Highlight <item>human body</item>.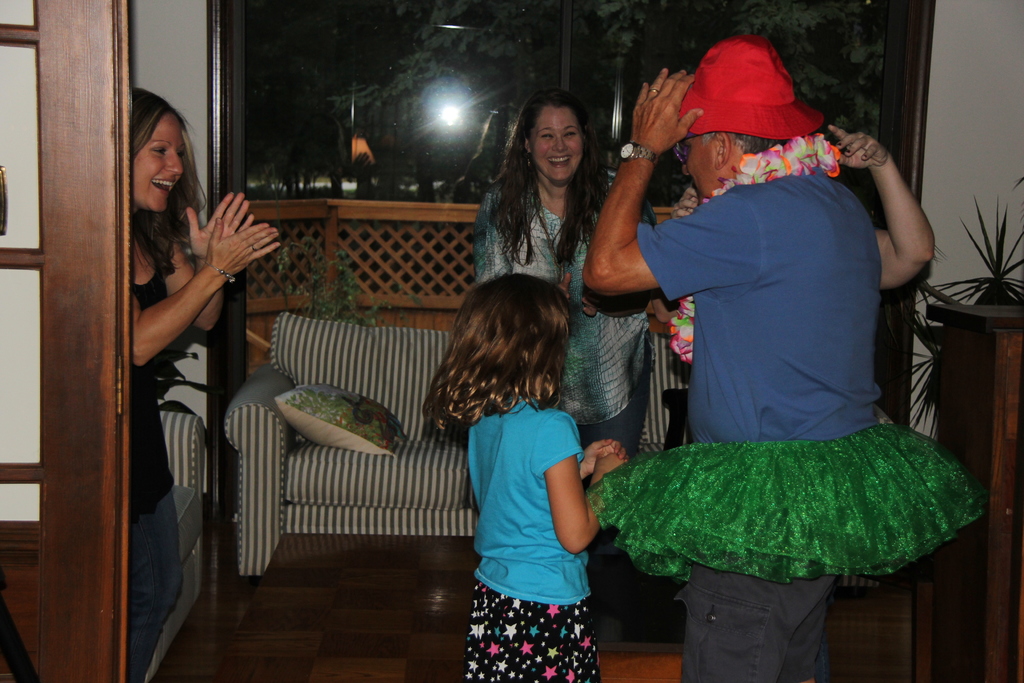
Highlighted region: pyautogui.locateOnScreen(584, 38, 991, 682).
